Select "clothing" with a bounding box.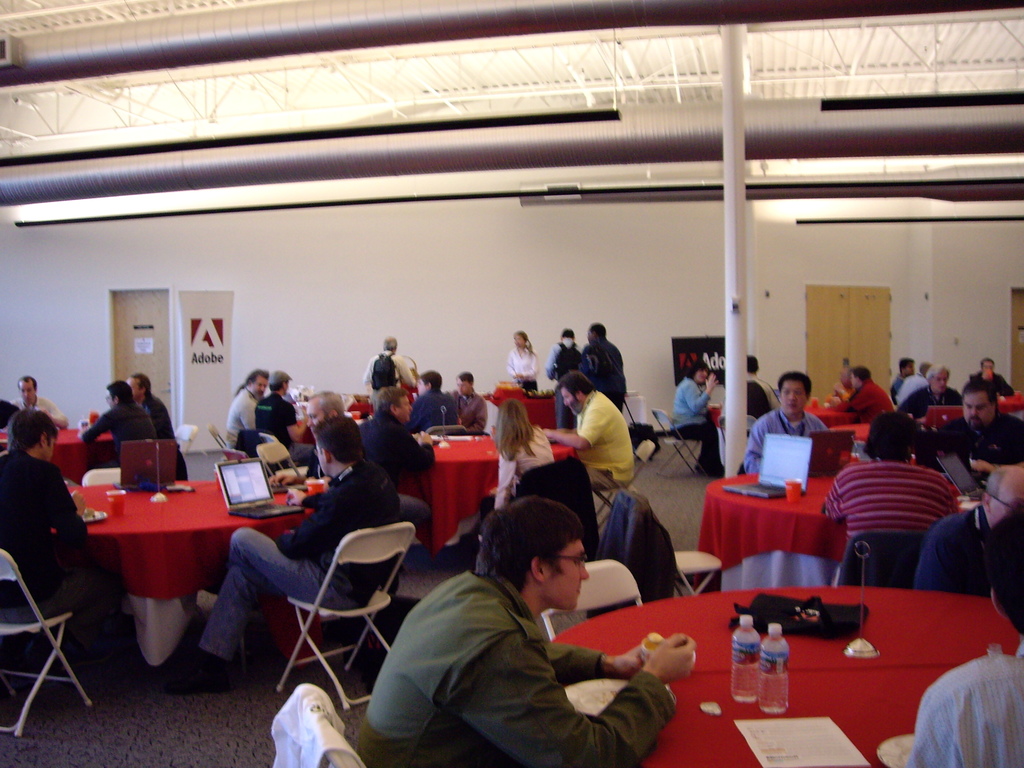
{"left": 582, "top": 339, "right": 621, "bottom": 403}.
